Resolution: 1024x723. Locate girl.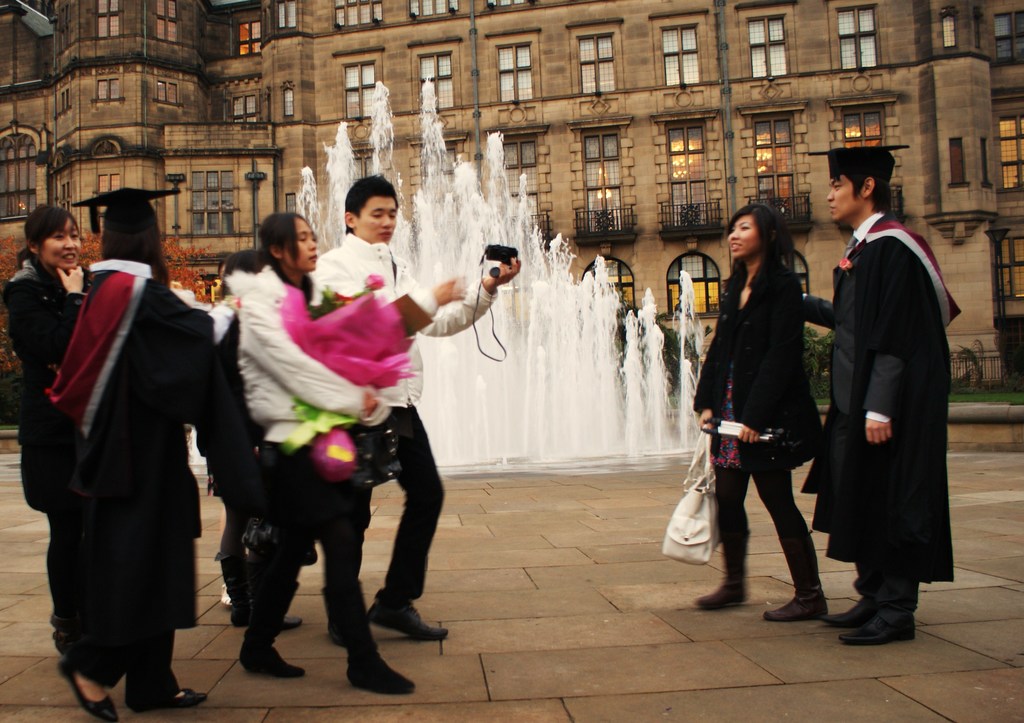
{"x1": 69, "y1": 188, "x2": 215, "y2": 722}.
